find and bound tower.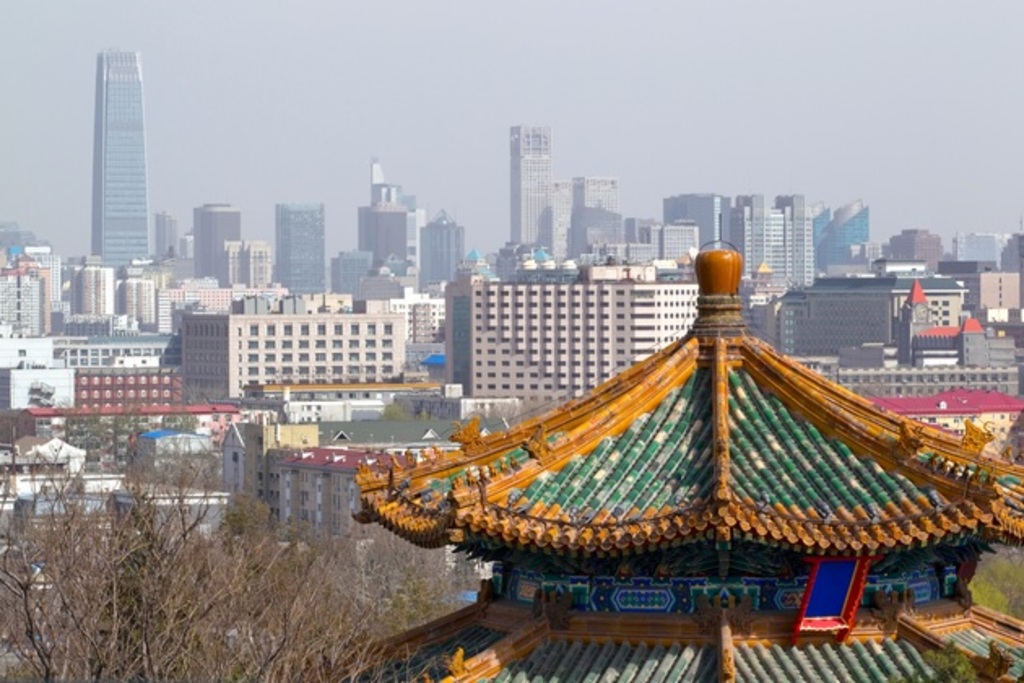
Bound: l=65, t=39, r=159, b=265.
